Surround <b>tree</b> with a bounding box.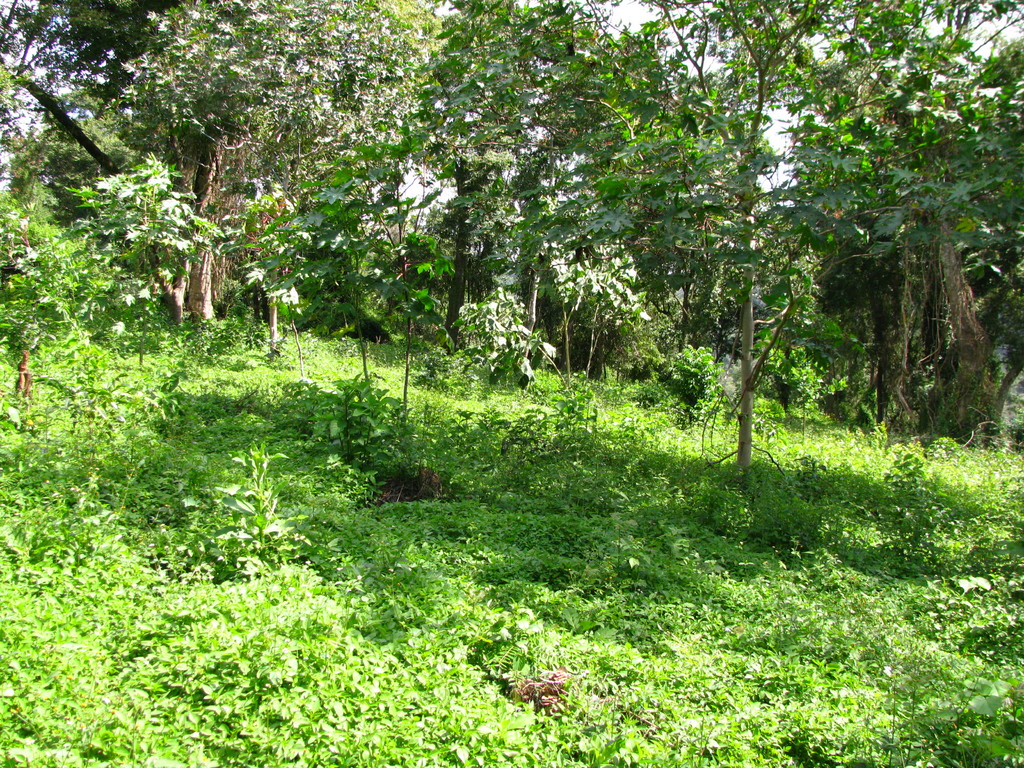
[x1=0, y1=185, x2=103, y2=373].
